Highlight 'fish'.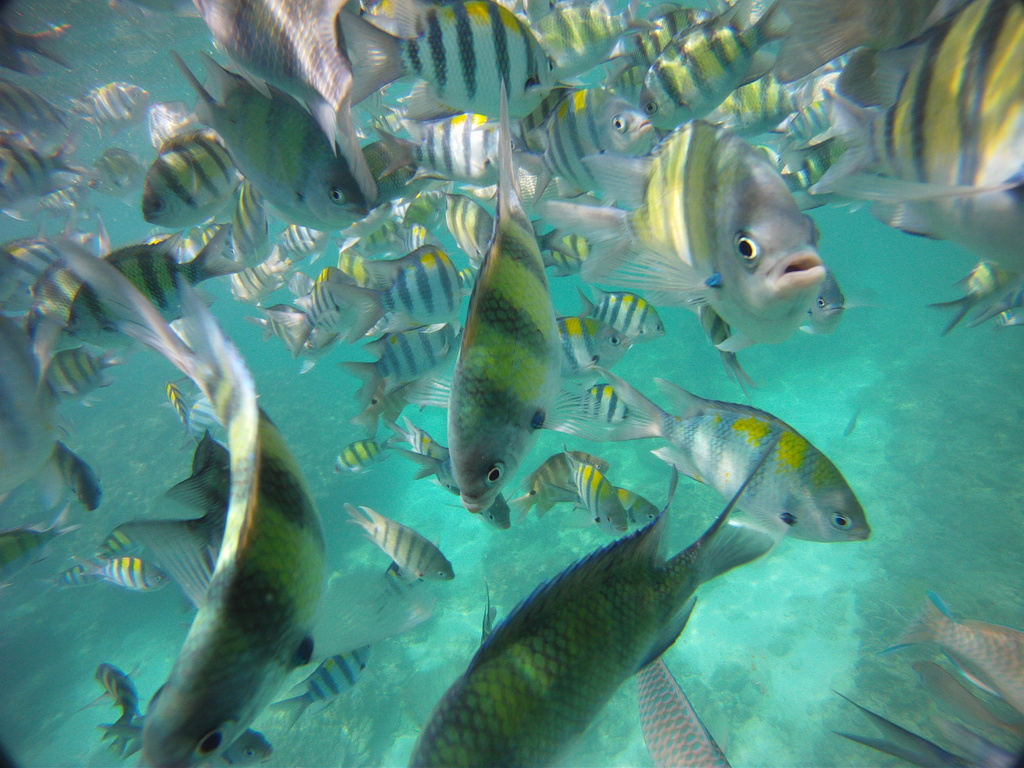
Highlighted region: bbox(205, 730, 273, 767).
